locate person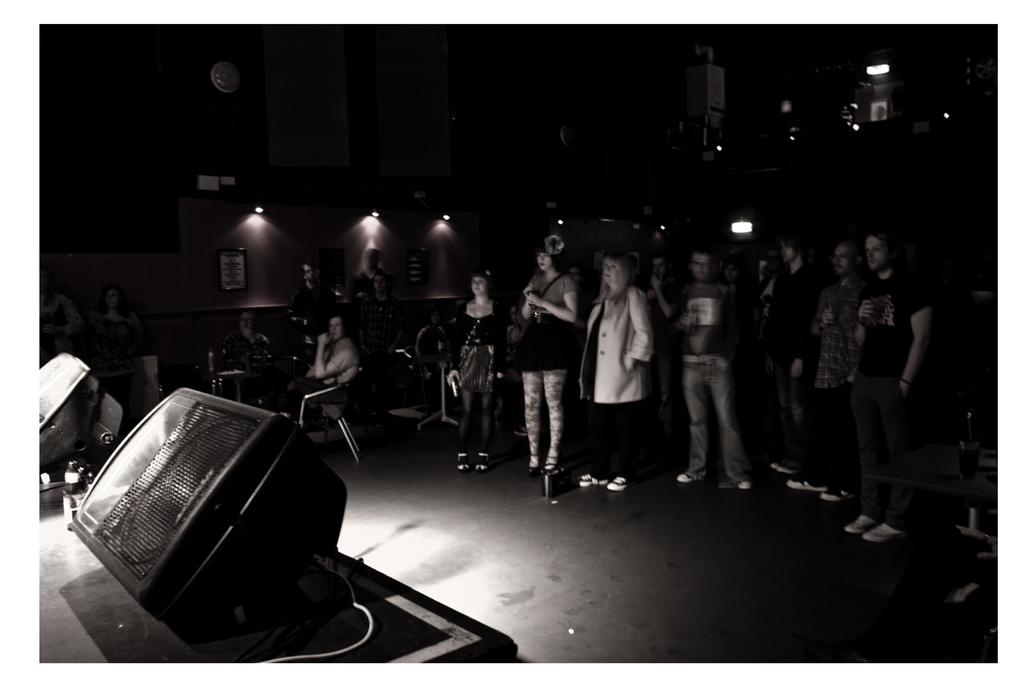
box=[285, 307, 364, 430]
